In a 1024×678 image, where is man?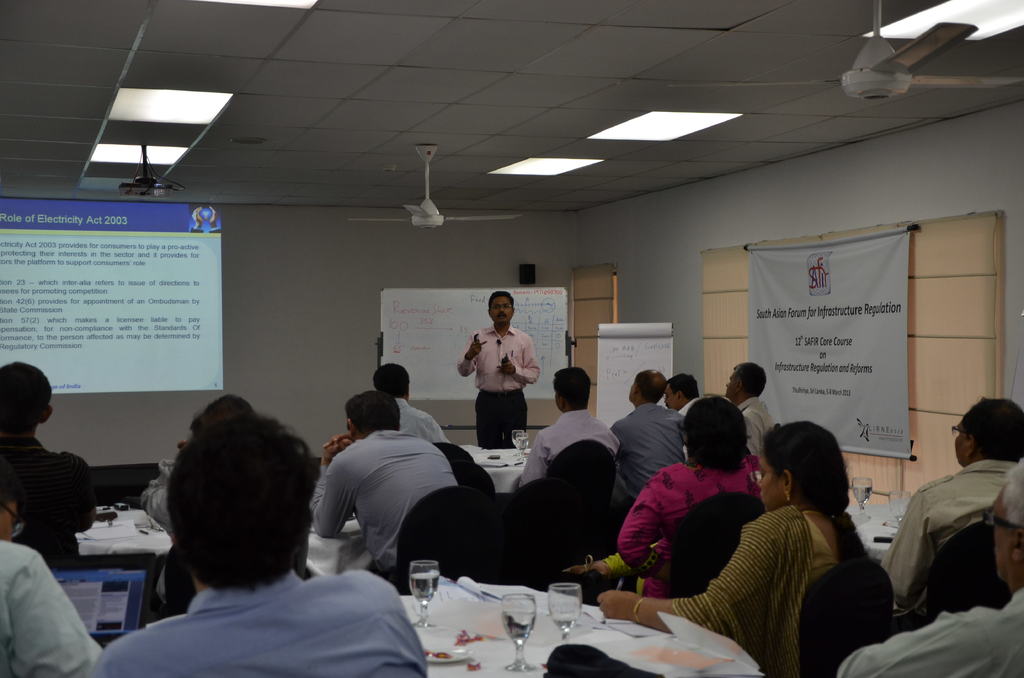
{"x1": 612, "y1": 368, "x2": 688, "y2": 512}.
